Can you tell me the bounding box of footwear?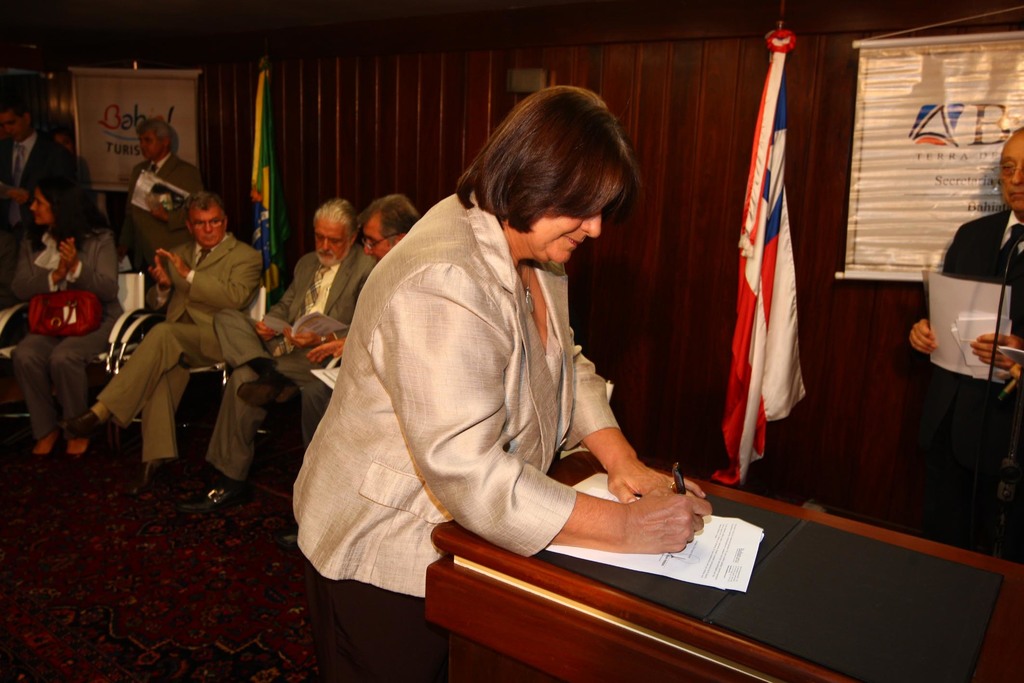
bbox(56, 409, 104, 441).
